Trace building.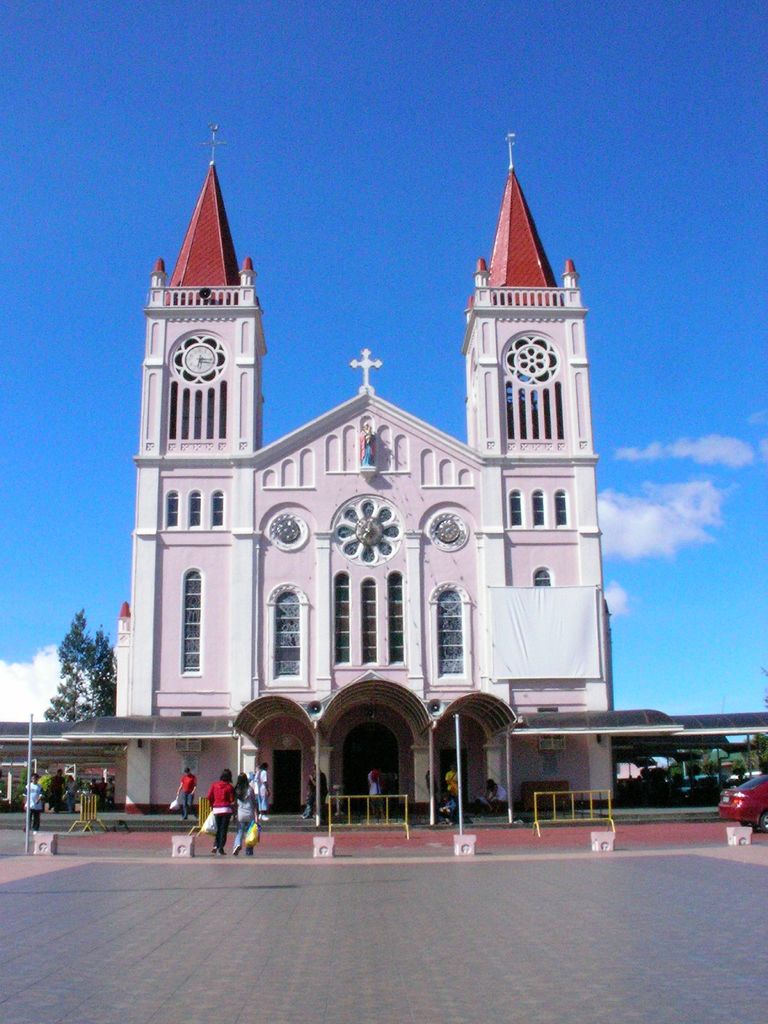
Traced to bbox=(116, 131, 613, 811).
